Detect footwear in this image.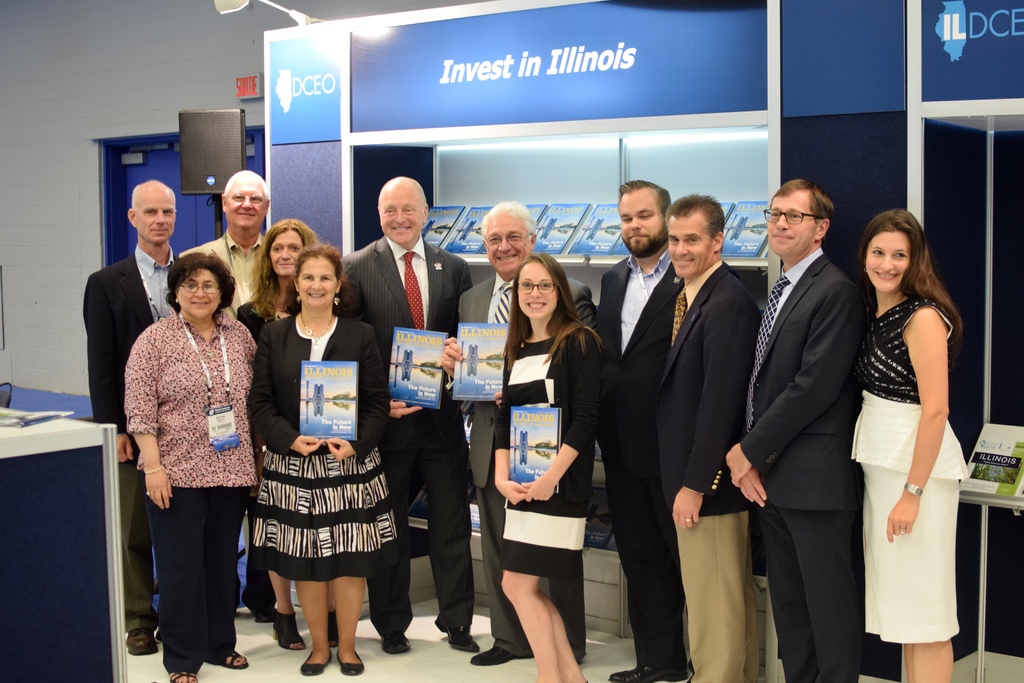
Detection: {"x1": 289, "y1": 649, "x2": 321, "y2": 678}.
